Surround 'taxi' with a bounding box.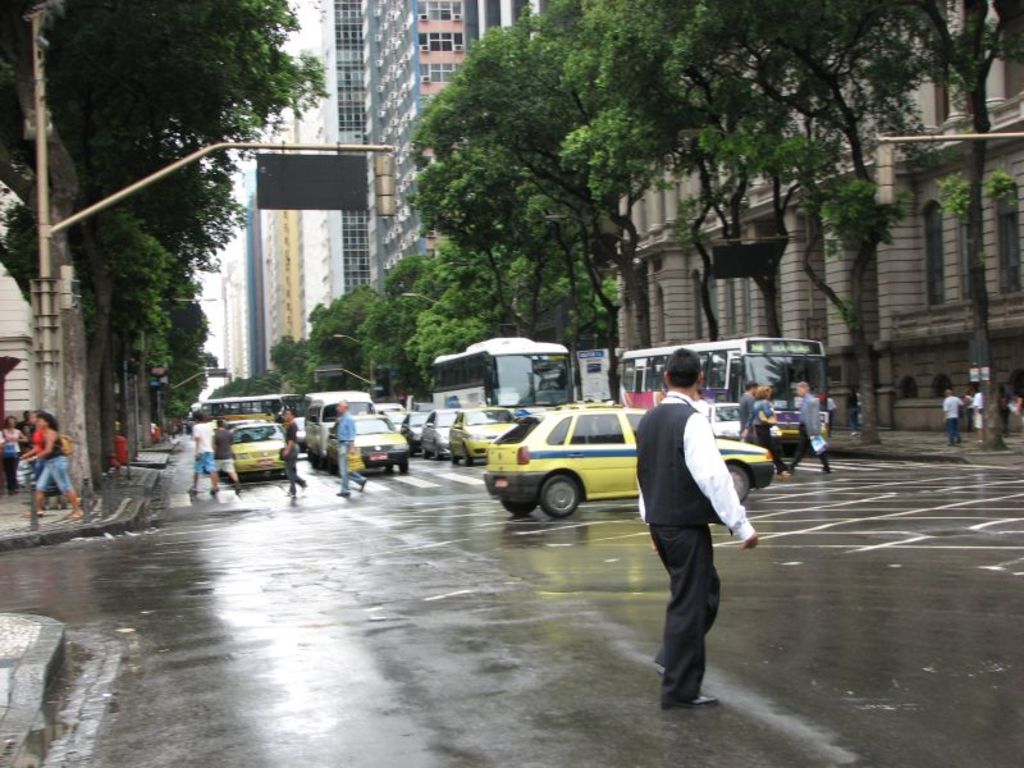
323, 410, 416, 479.
